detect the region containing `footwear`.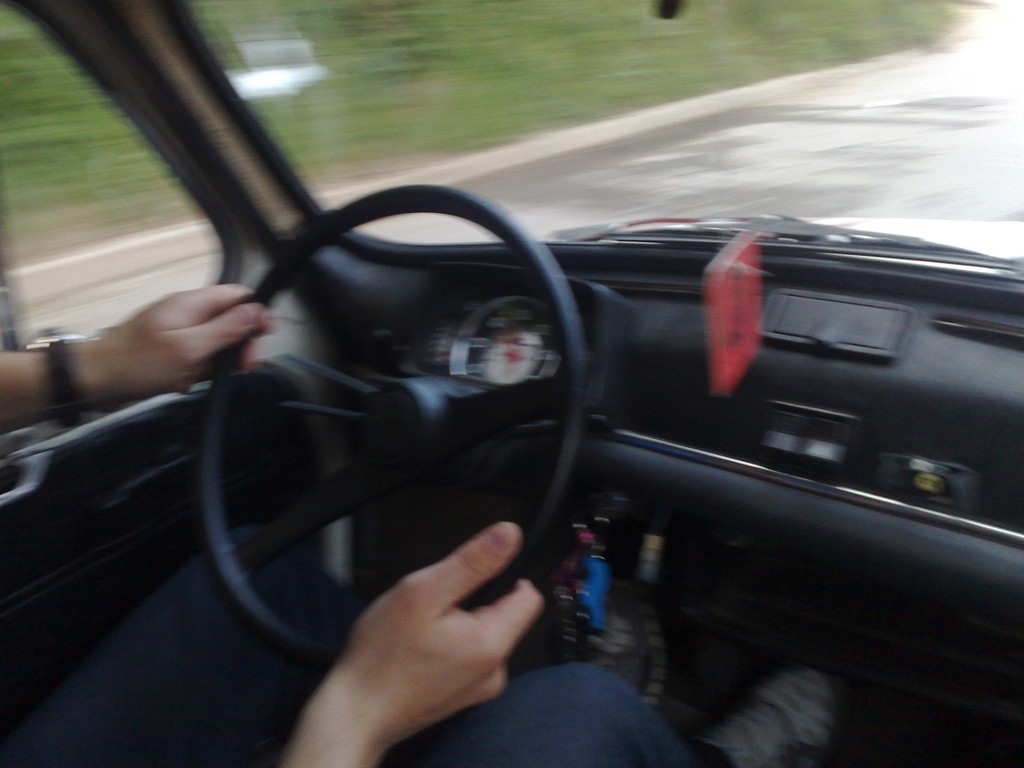
rect(578, 570, 666, 708).
